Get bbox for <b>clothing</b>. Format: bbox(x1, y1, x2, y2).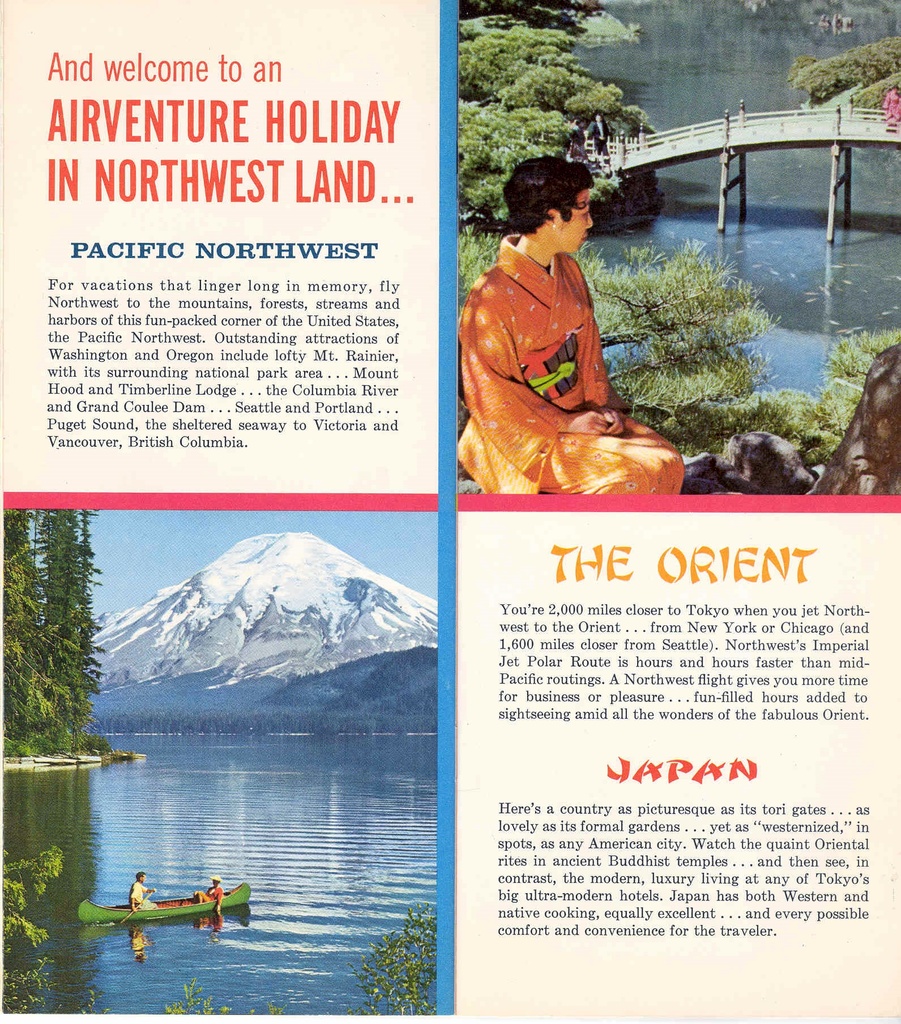
bbox(127, 883, 154, 913).
